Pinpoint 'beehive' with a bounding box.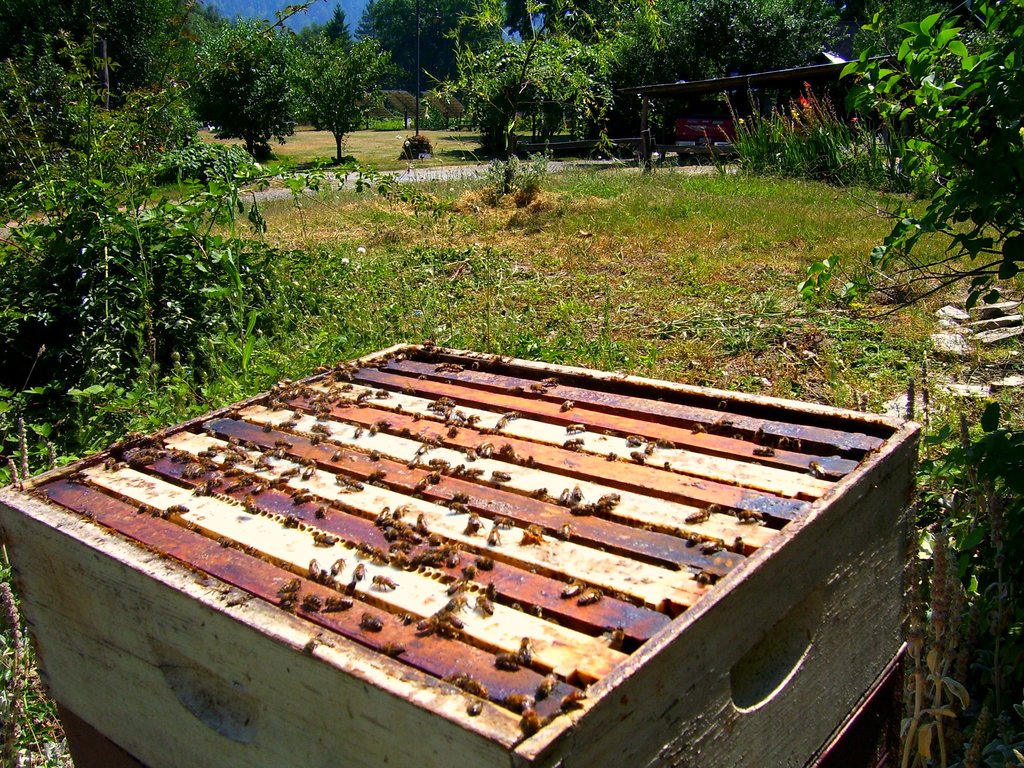
(x1=0, y1=339, x2=923, y2=767).
